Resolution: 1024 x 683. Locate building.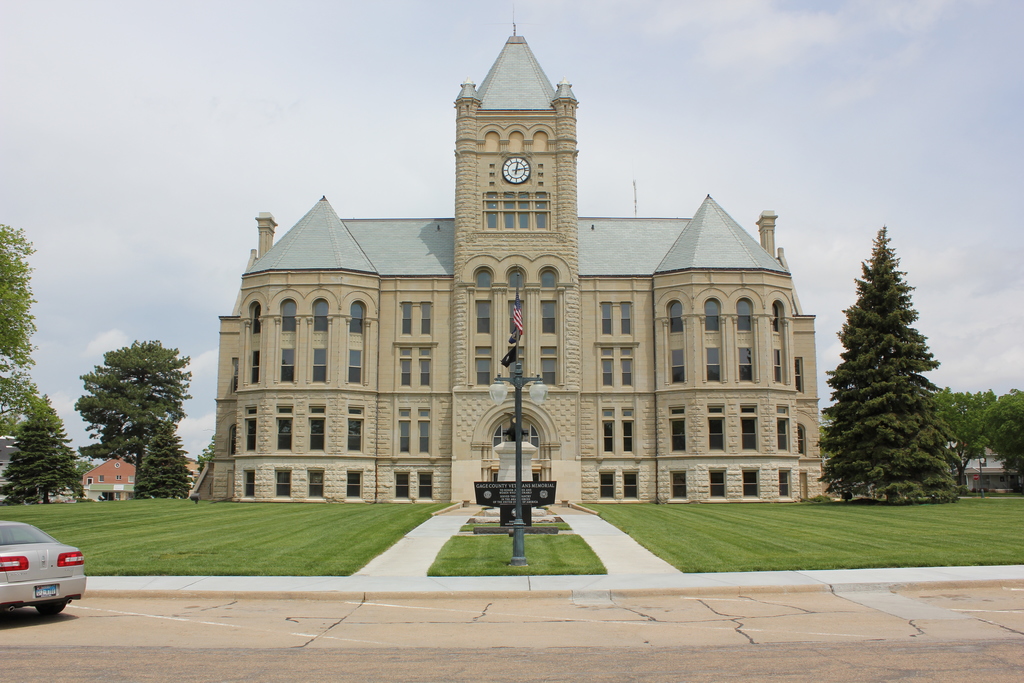
[931, 435, 1011, 498].
